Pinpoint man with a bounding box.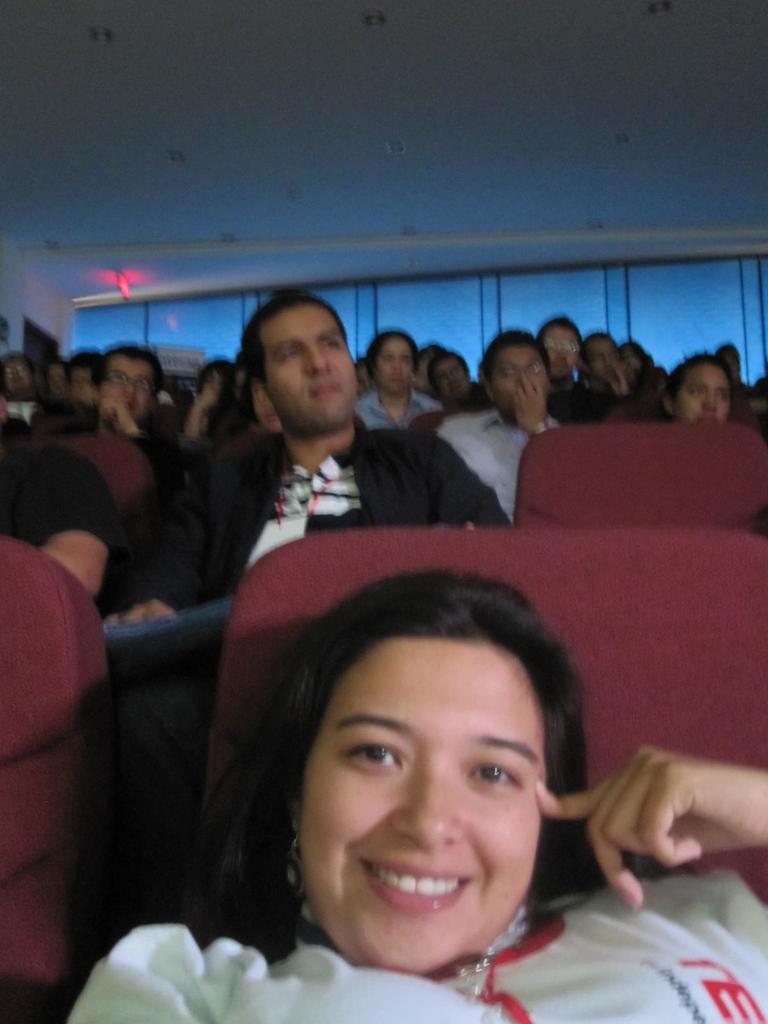
664, 352, 730, 429.
